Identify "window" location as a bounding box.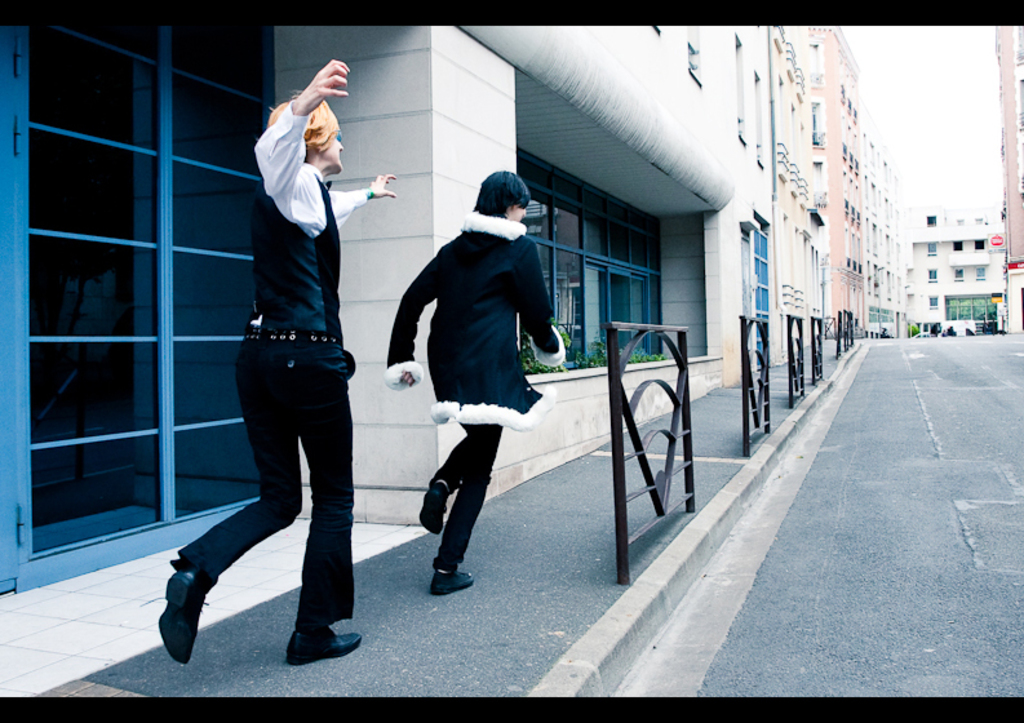
region(952, 238, 965, 254).
